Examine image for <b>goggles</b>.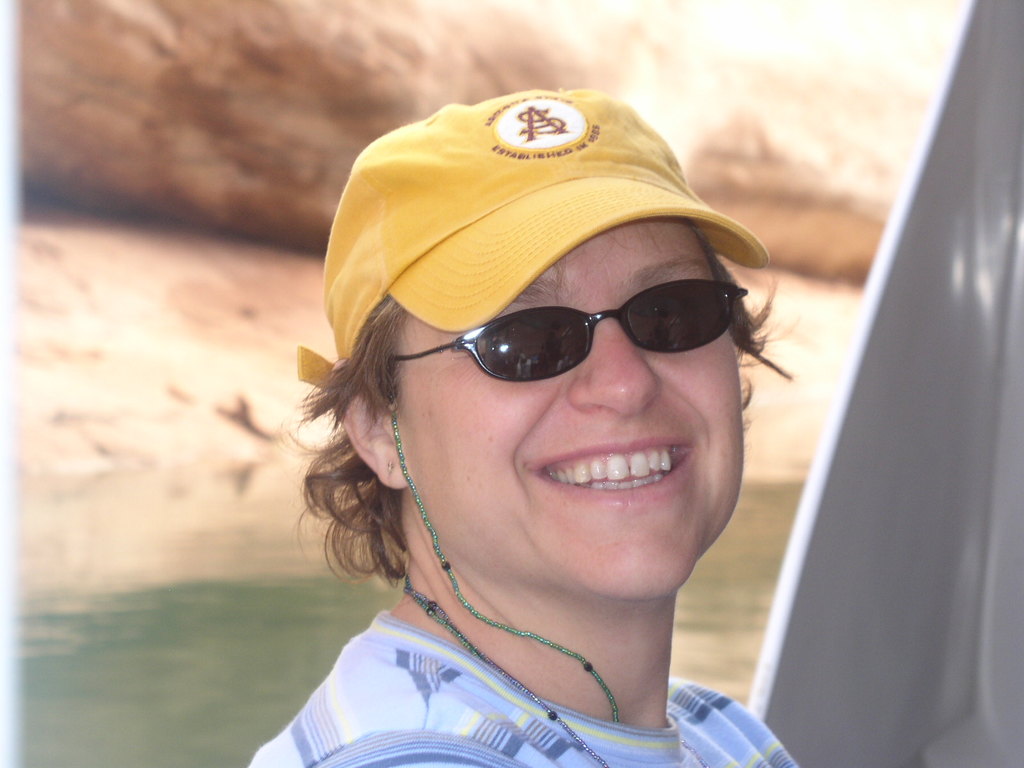
Examination result: <bbox>407, 265, 764, 397</bbox>.
